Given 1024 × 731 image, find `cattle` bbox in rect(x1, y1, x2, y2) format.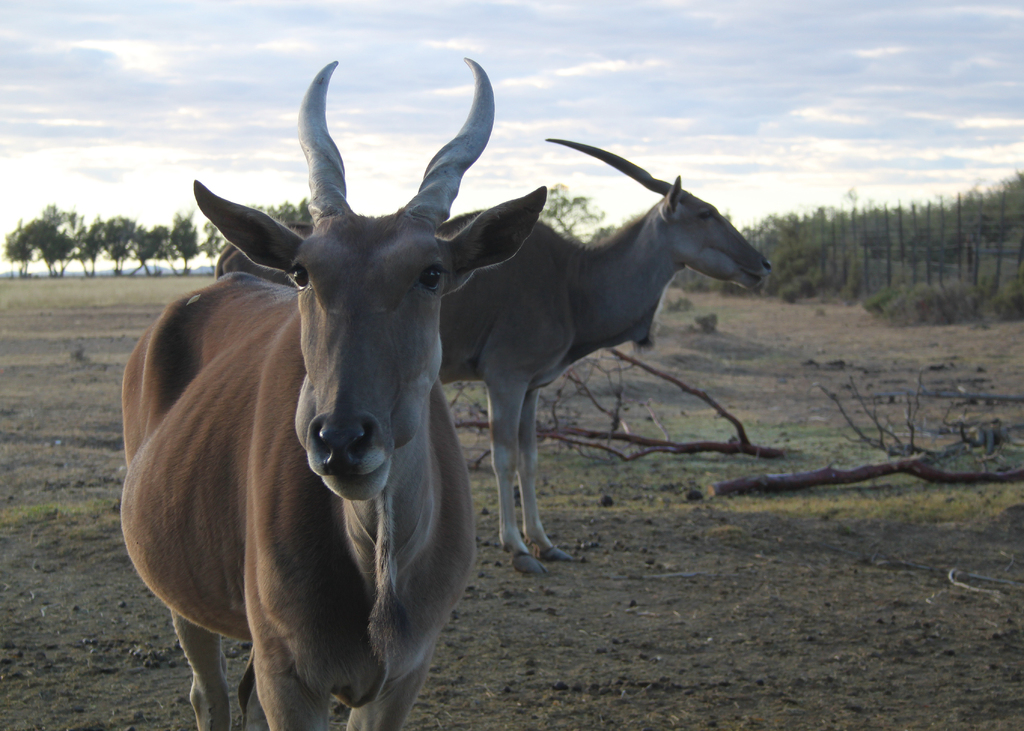
rect(202, 138, 770, 567).
